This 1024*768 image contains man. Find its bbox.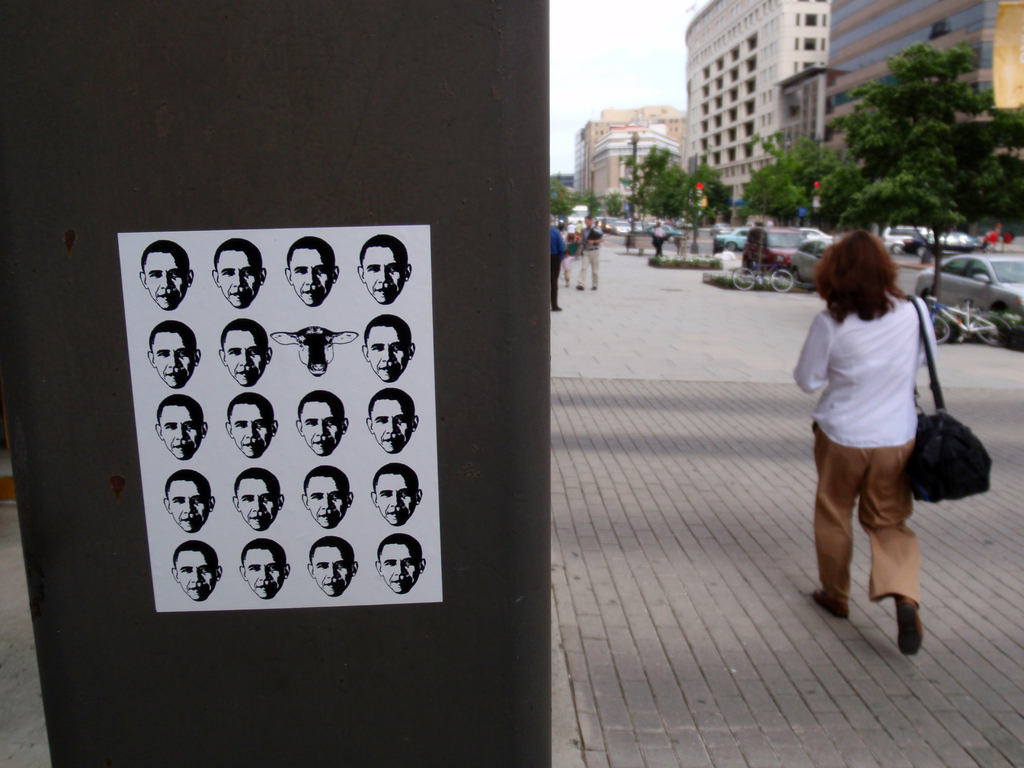
550,214,566,313.
